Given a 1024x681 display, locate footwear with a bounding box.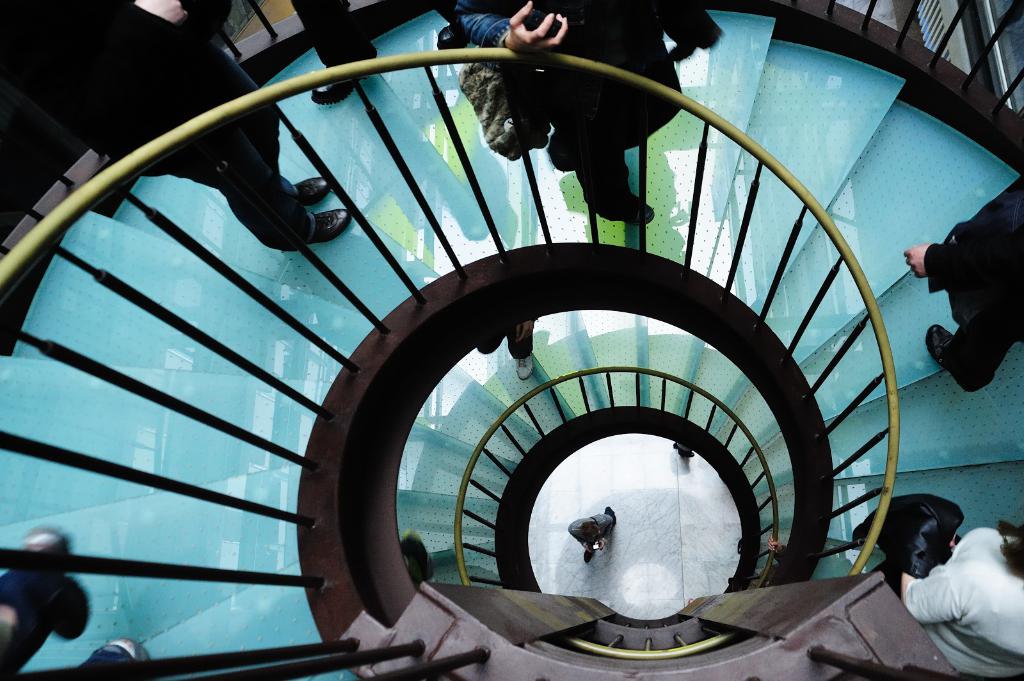
Located: crop(606, 195, 661, 225).
